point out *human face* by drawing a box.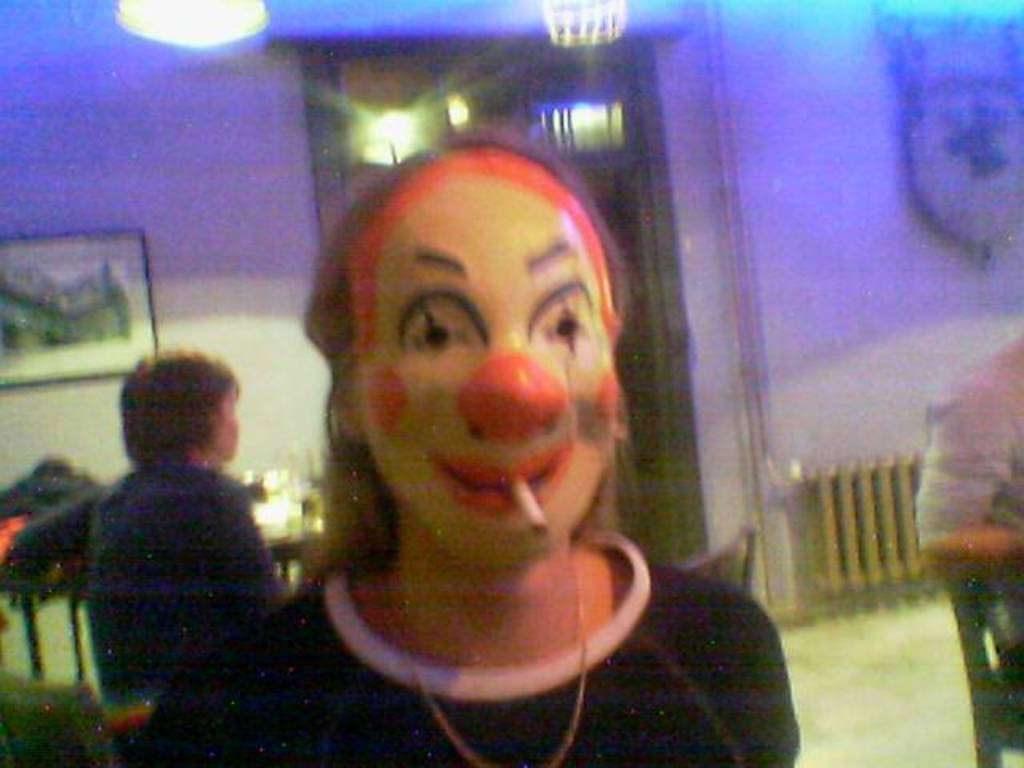
355 165 619 565.
